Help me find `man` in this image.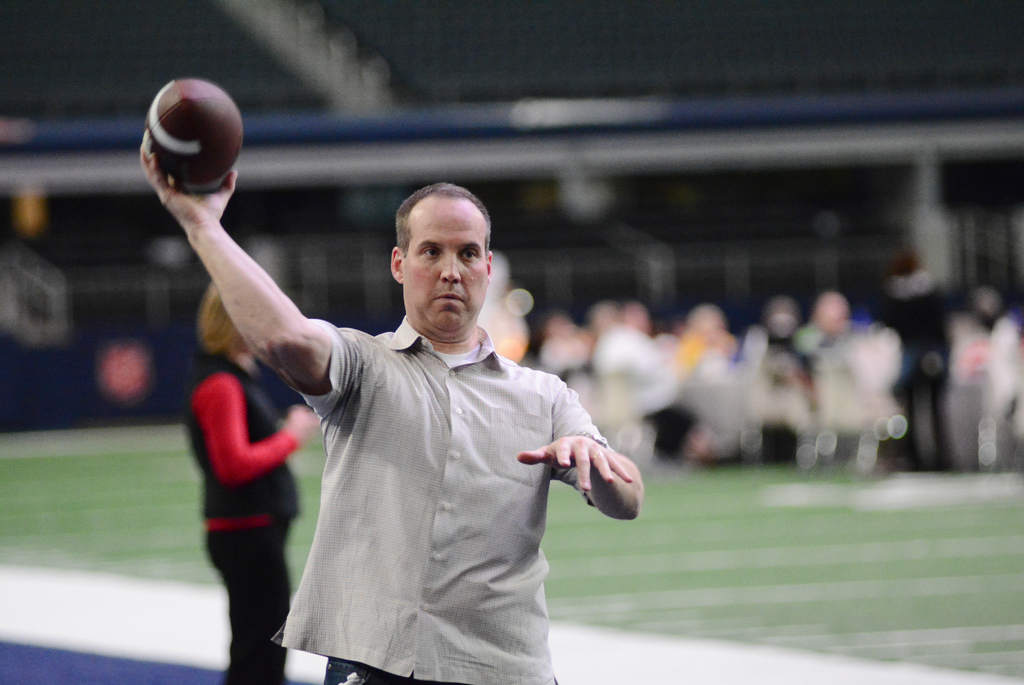
Found it: left=214, top=144, right=637, bottom=671.
